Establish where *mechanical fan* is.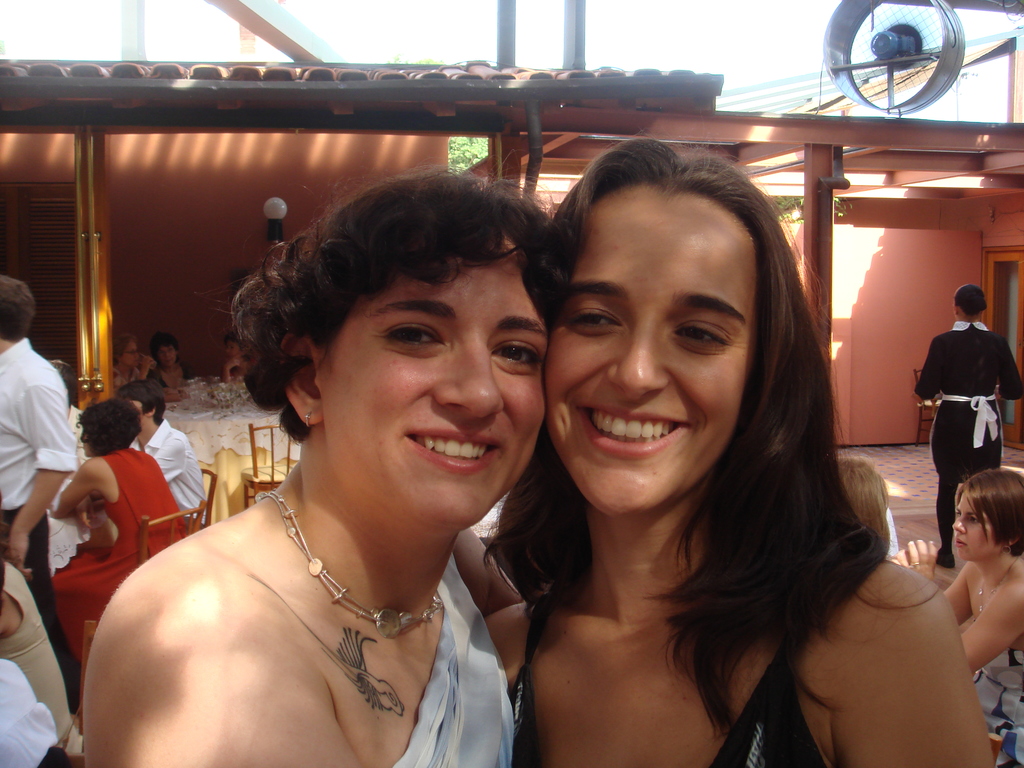
Established at <box>815,0,967,118</box>.
